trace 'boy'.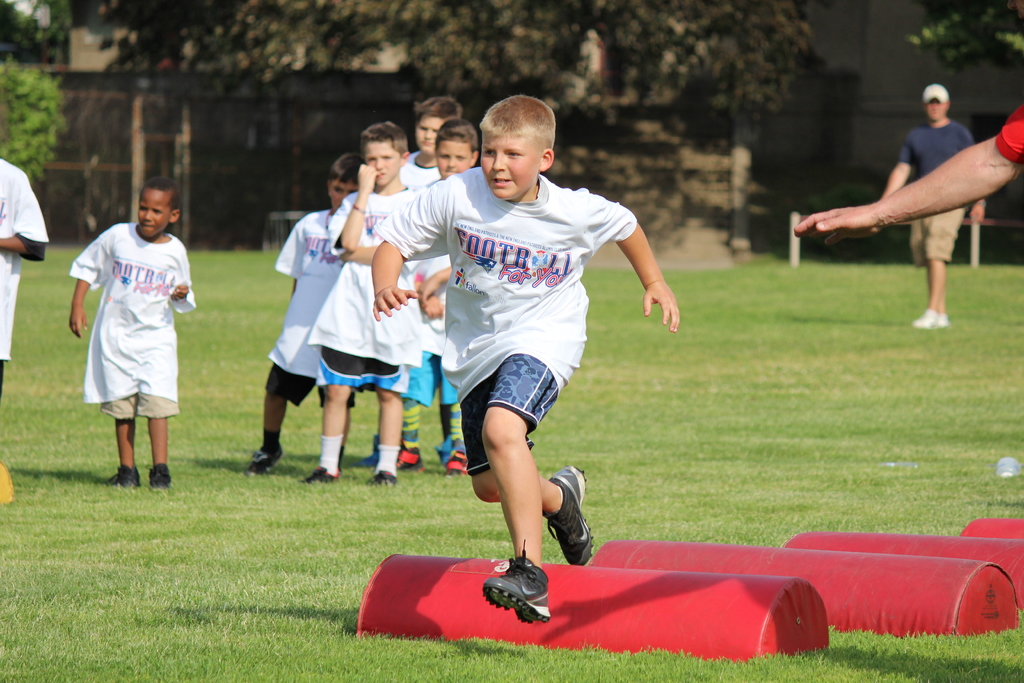
Traced to {"left": 396, "top": 120, "right": 485, "bottom": 477}.
